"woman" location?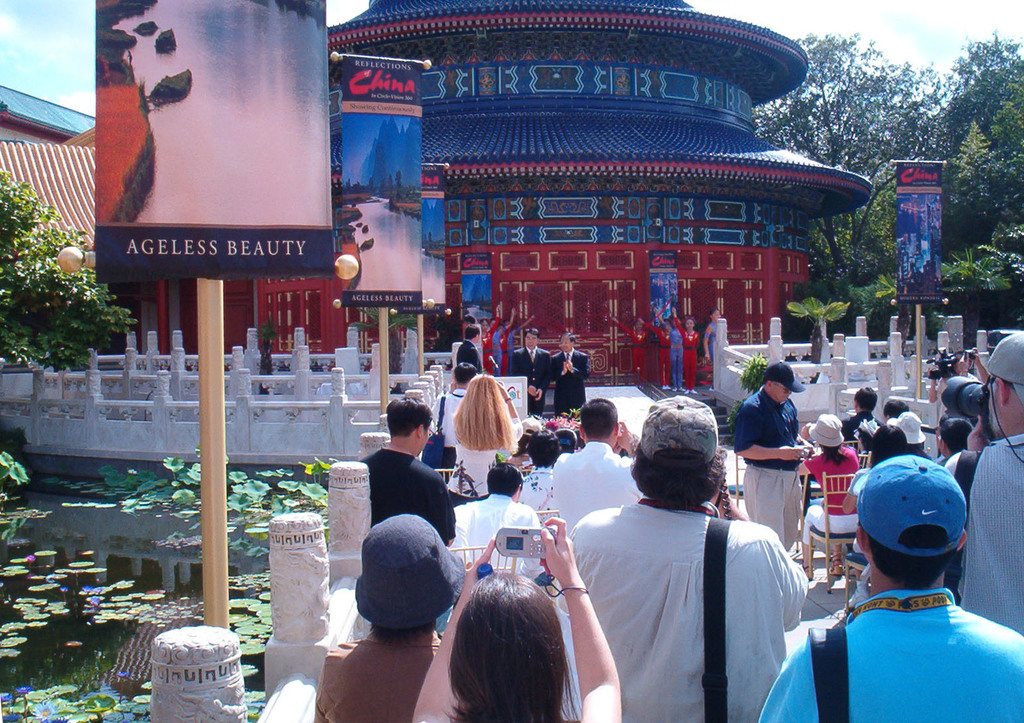
<region>421, 559, 605, 722</region>
